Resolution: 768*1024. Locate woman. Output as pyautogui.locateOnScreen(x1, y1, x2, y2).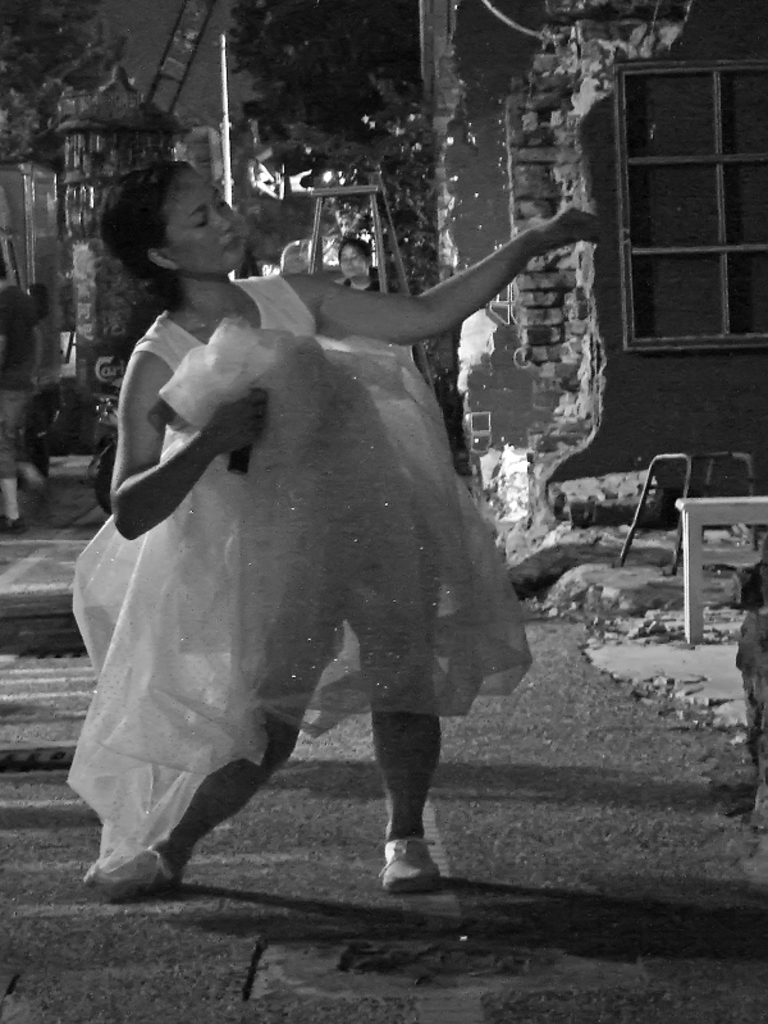
pyautogui.locateOnScreen(56, 177, 540, 887).
